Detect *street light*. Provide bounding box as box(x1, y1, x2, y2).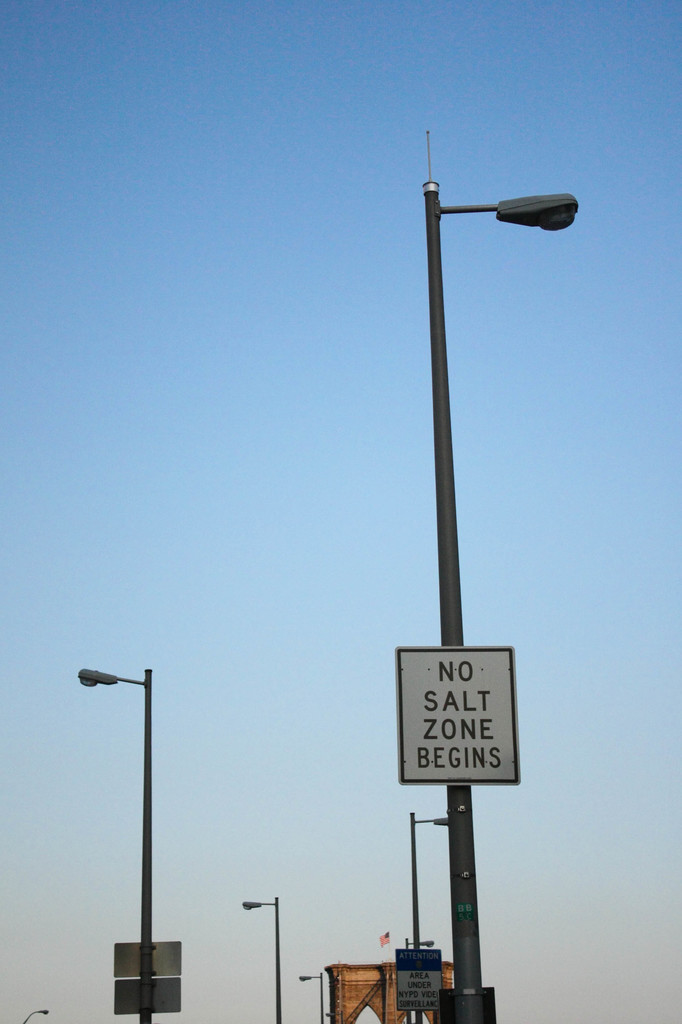
box(66, 660, 158, 1019).
